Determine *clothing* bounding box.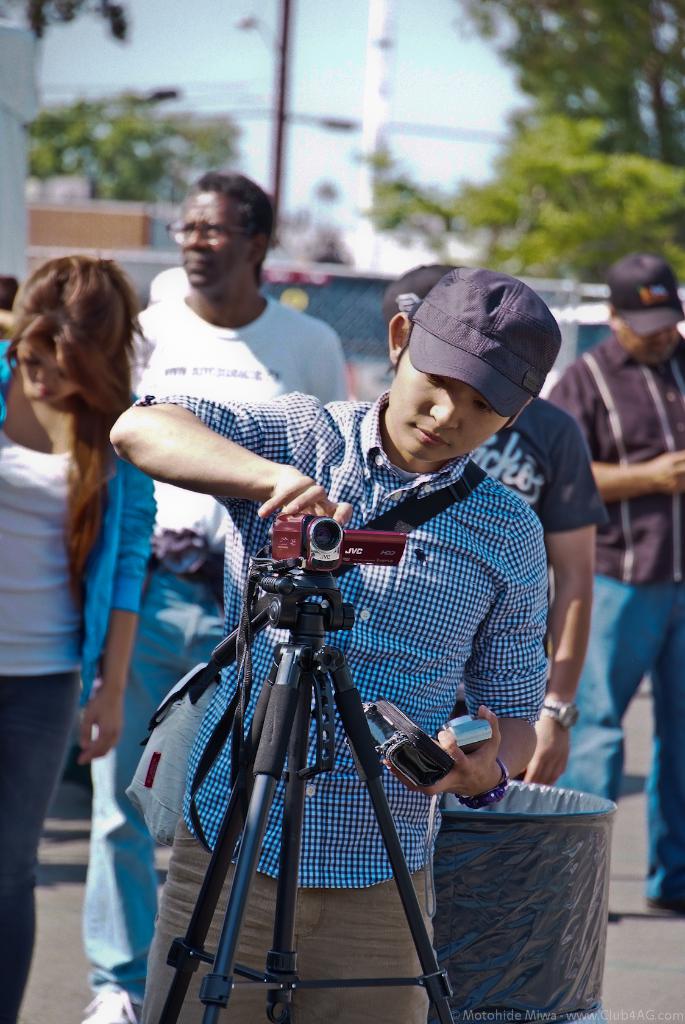
Determined: (118, 389, 548, 1023).
